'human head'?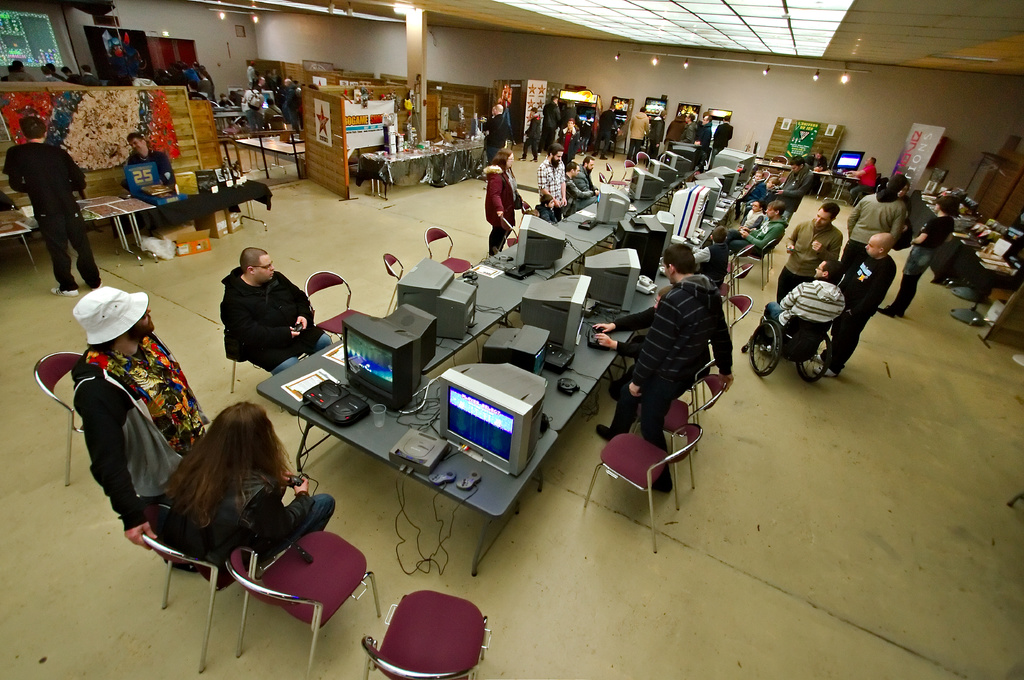
654:280:671:305
